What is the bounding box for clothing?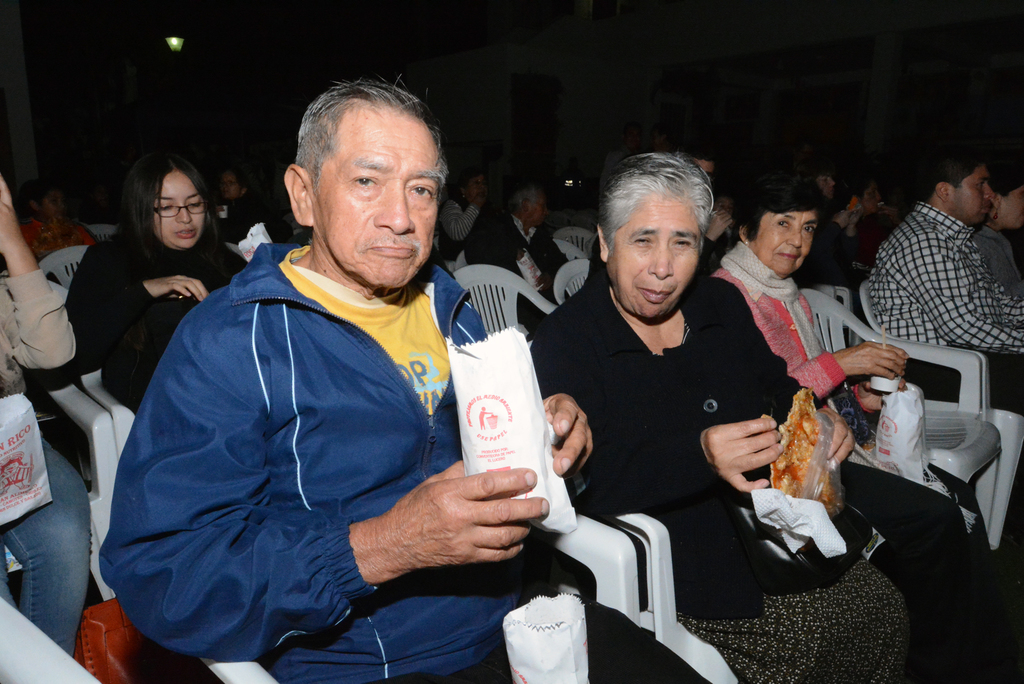
(x1=0, y1=263, x2=102, y2=649).
